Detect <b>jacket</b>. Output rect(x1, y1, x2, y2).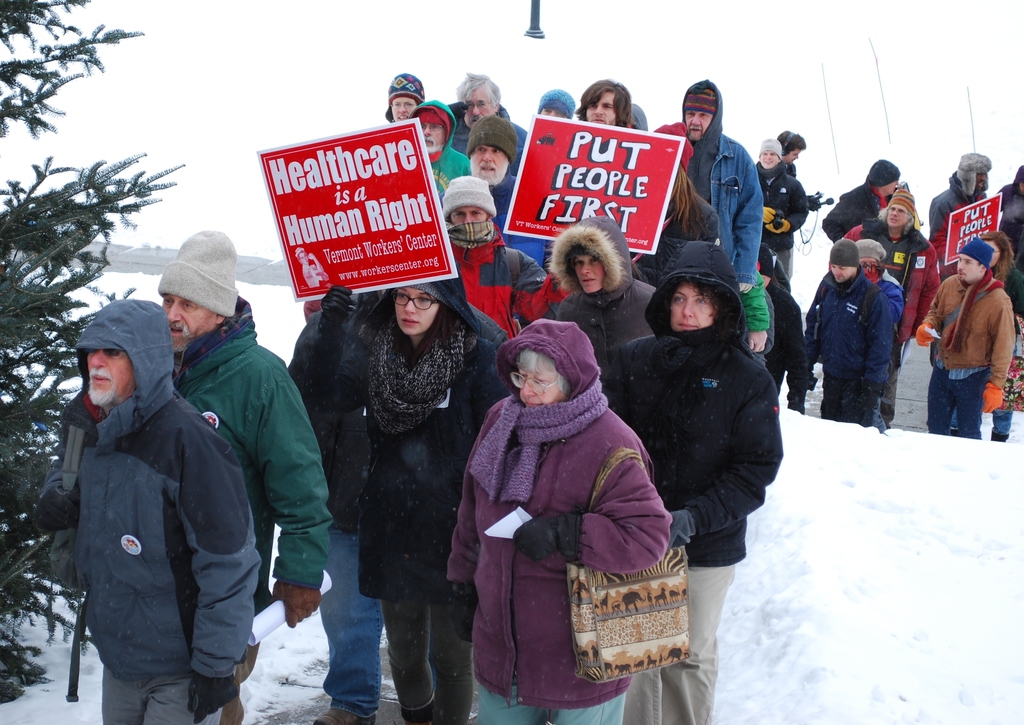
rect(758, 159, 810, 252).
